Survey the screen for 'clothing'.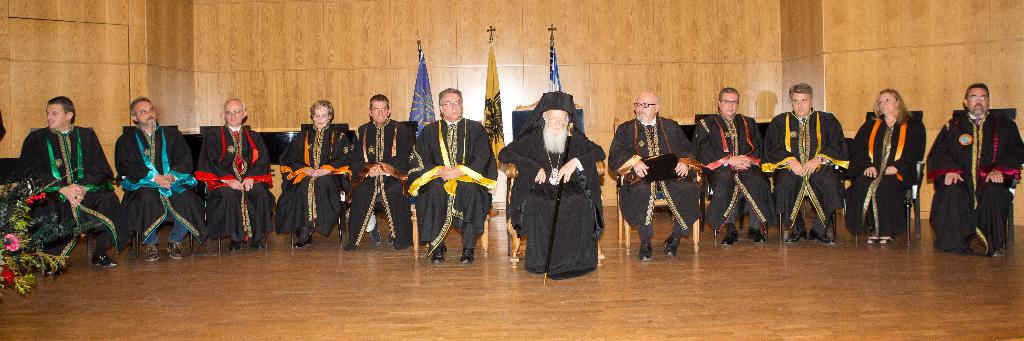
Survey found: Rect(111, 123, 204, 241).
